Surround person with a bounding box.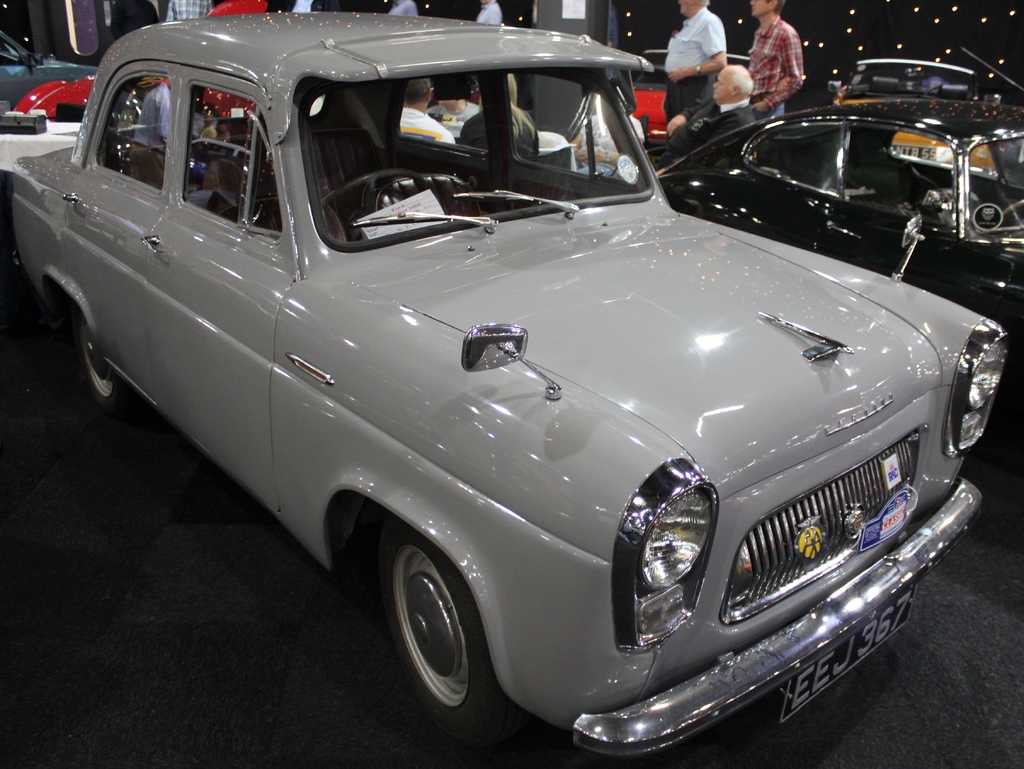
pyautogui.locateOnScreen(380, 0, 421, 16).
